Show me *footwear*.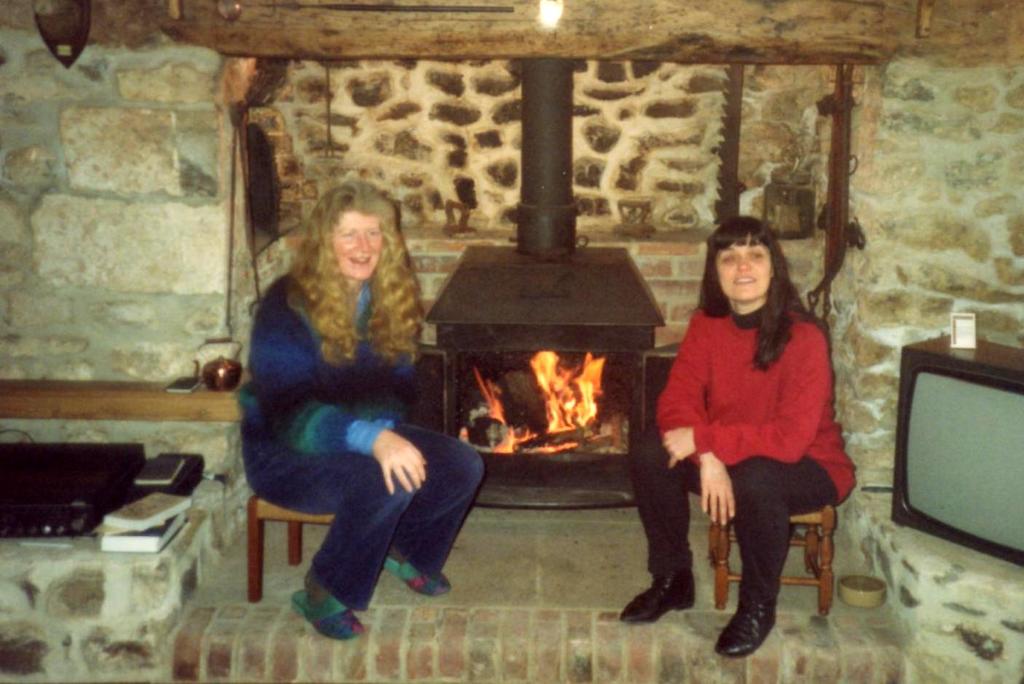
*footwear* is here: (left=712, top=603, right=779, bottom=668).
